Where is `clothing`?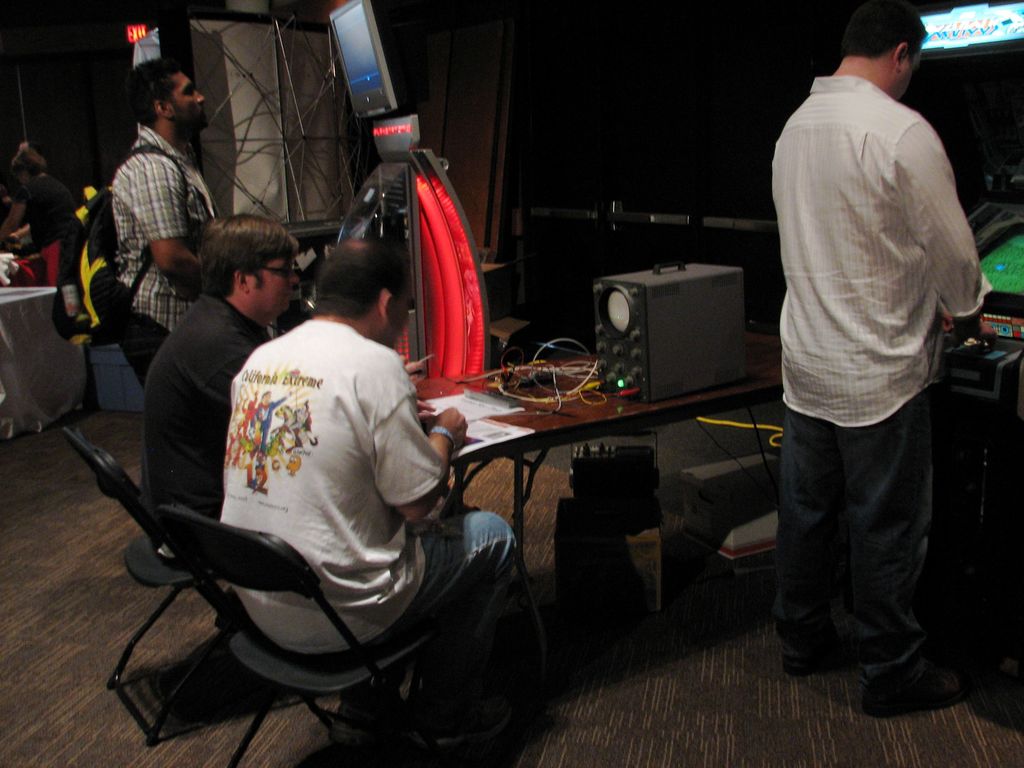
BBox(214, 310, 522, 707).
